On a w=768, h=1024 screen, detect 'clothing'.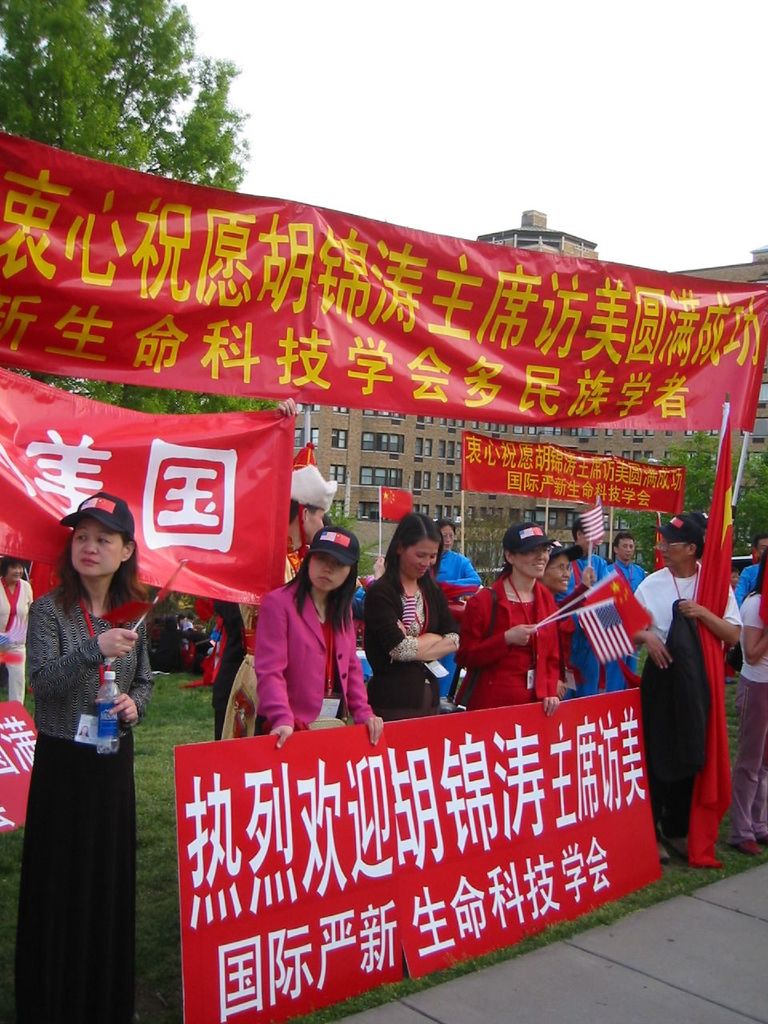
region(422, 549, 488, 694).
